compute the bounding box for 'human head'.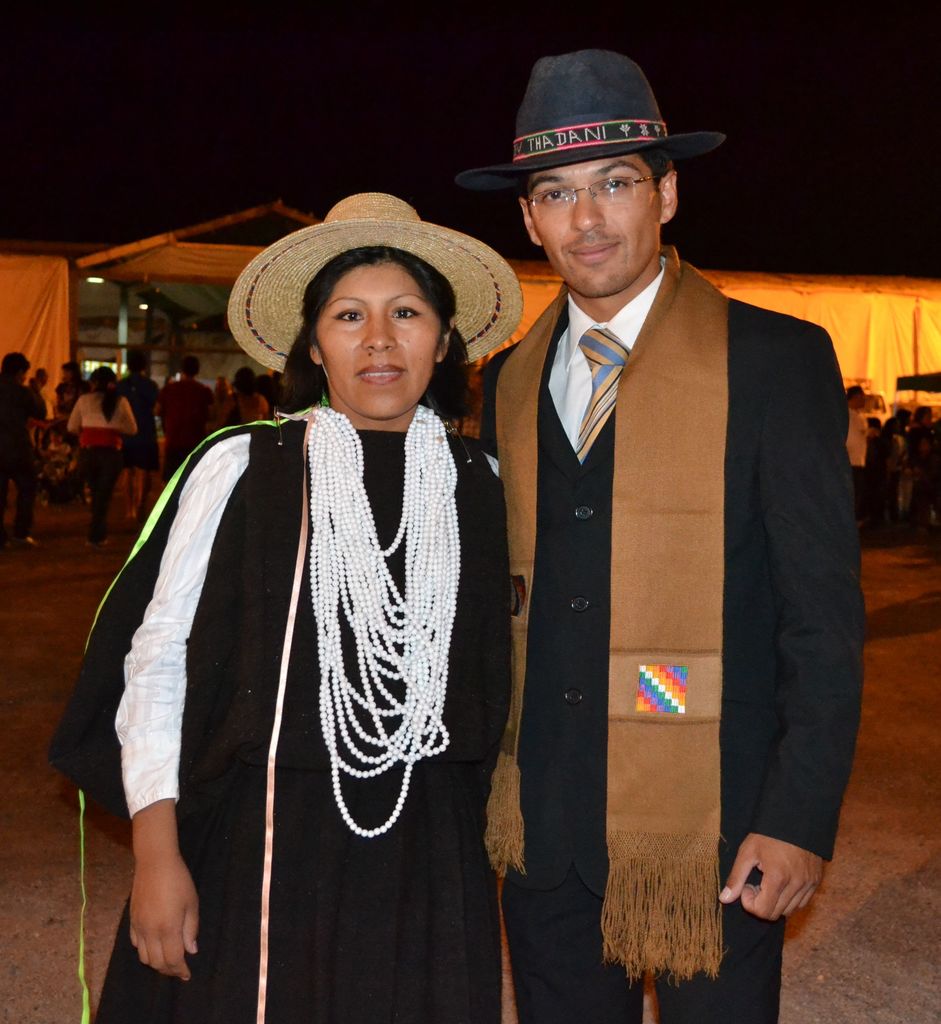
crop(912, 405, 935, 428).
